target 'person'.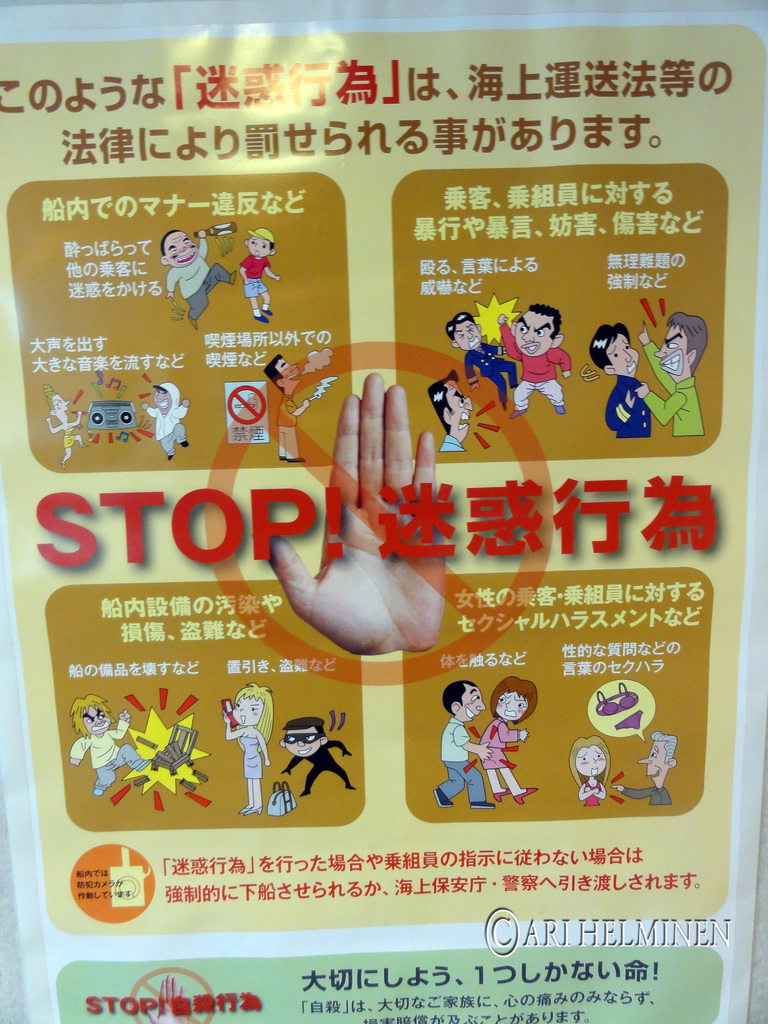
Target region: Rect(432, 677, 497, 810).
